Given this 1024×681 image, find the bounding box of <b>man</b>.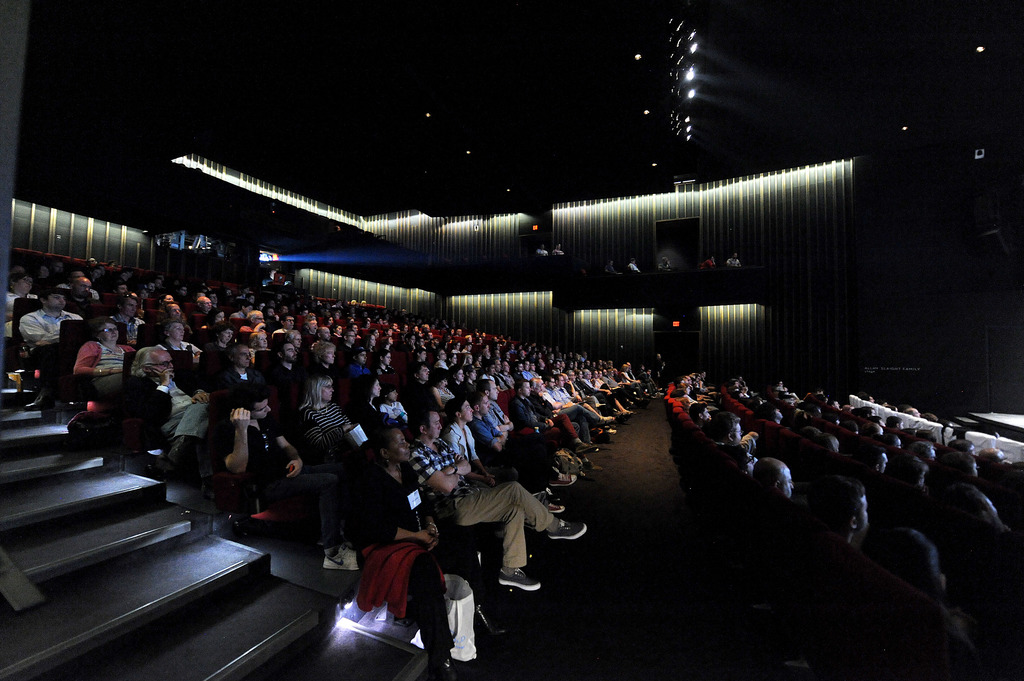
408 363 439 406.
